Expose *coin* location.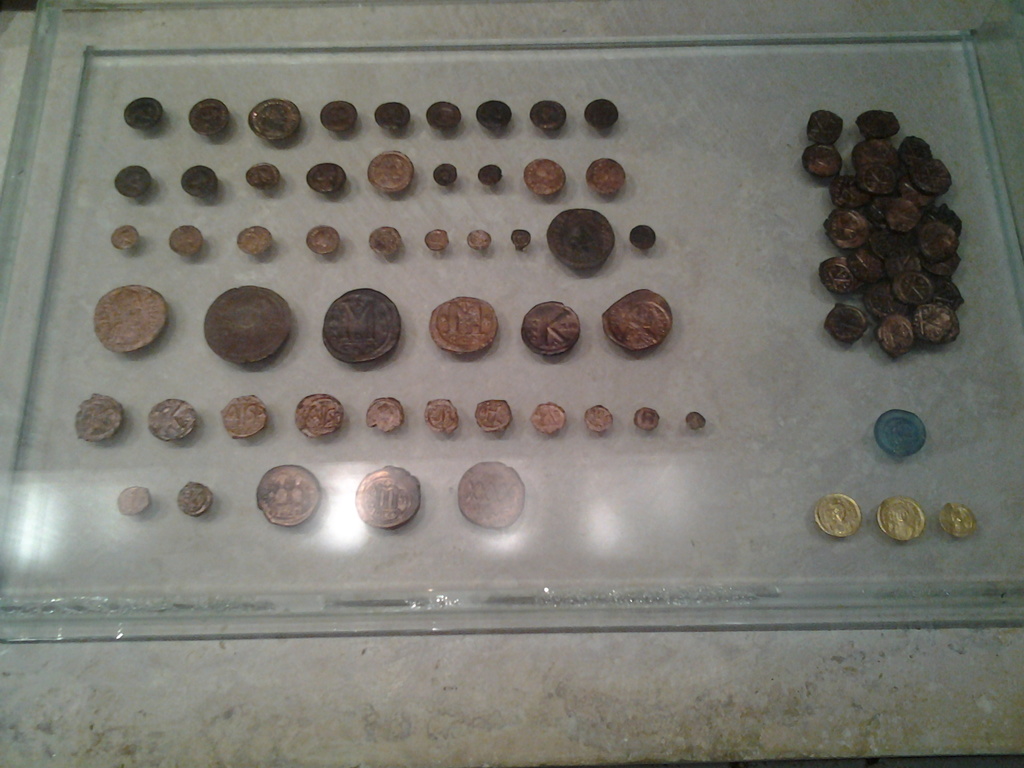
Exposed at [x1=166, y1=228, x2=207, y2=257].
